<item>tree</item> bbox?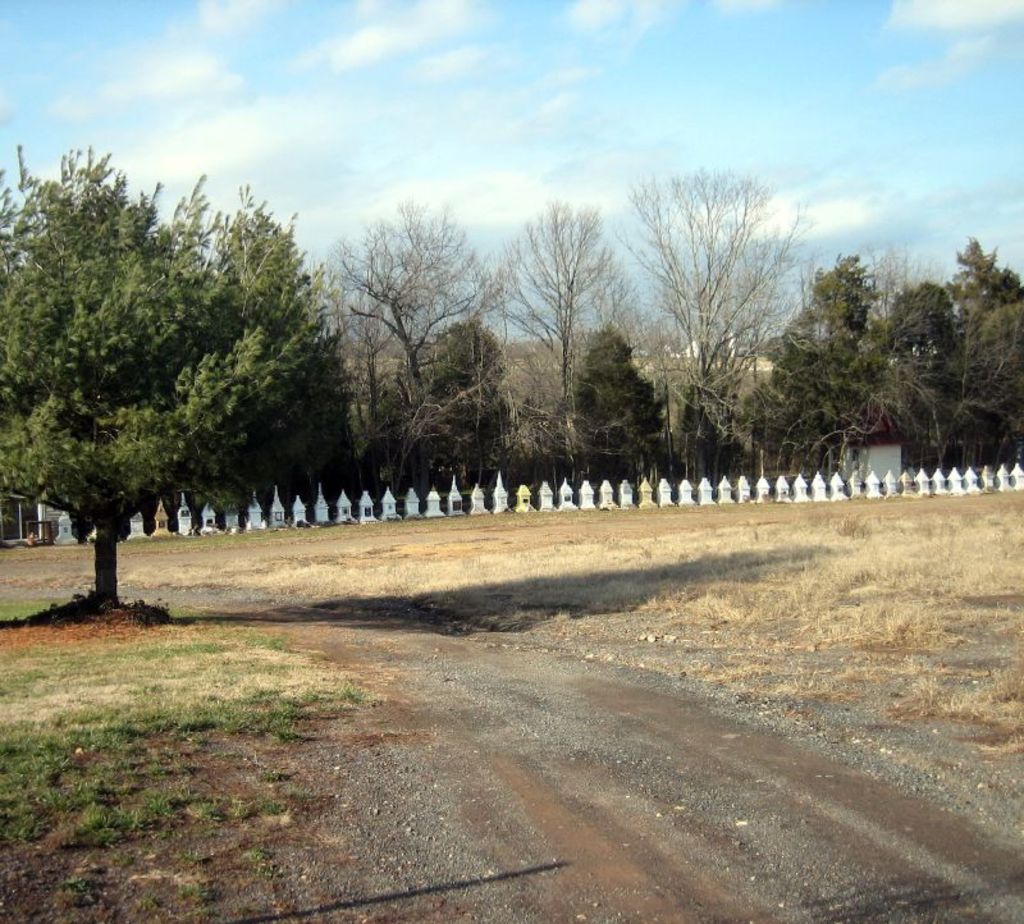
box=[664, 376, 753, 475]
